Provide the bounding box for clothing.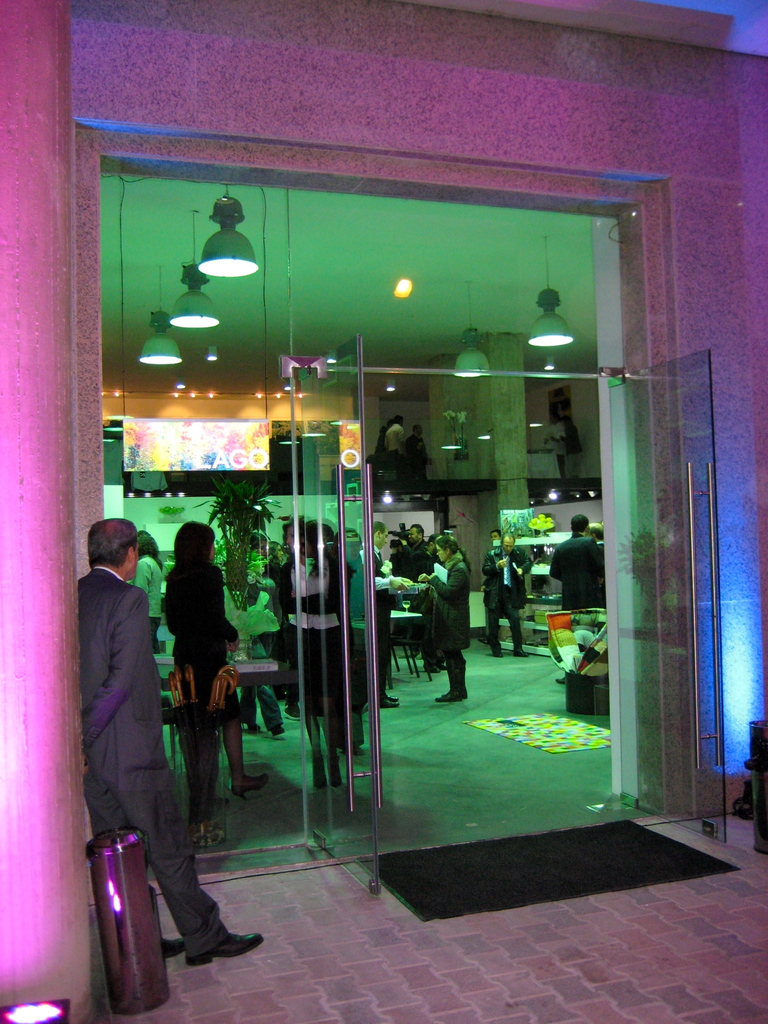
(x1=182, y1=689, x2=234, y2=780).
